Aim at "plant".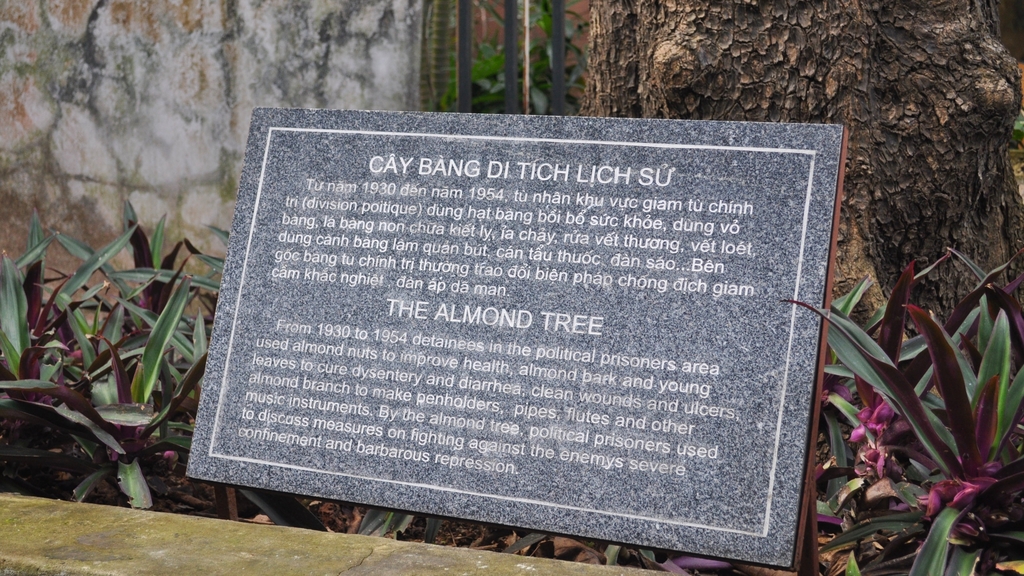
Aimed at (236,484,753,575).
